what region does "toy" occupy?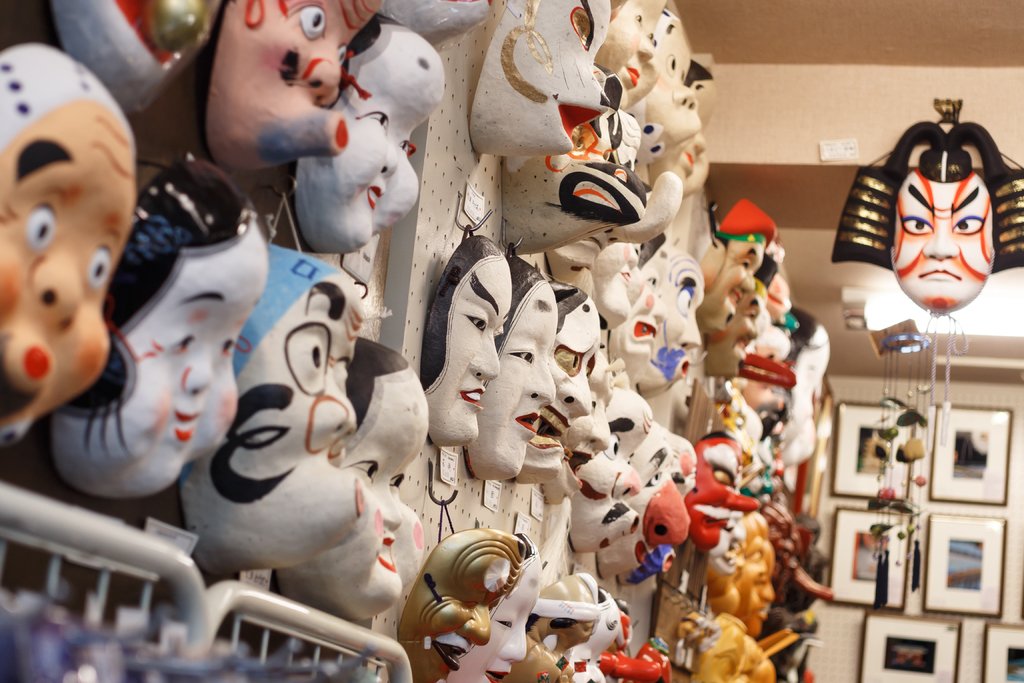
bbox=(682, 432, 766, 558).
